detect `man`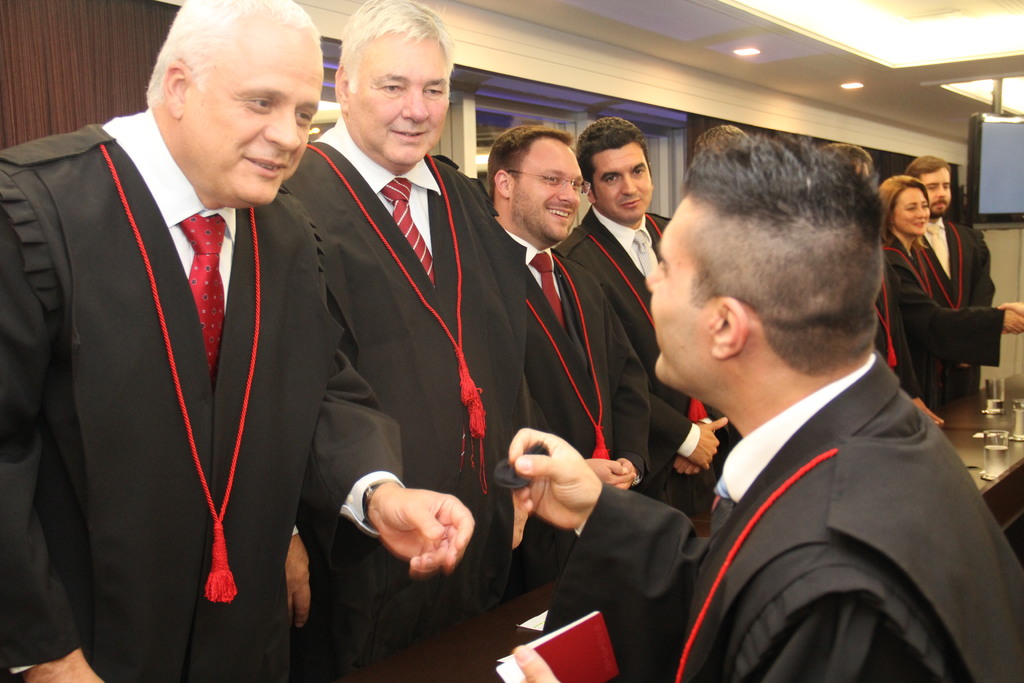
911,153,993,395
